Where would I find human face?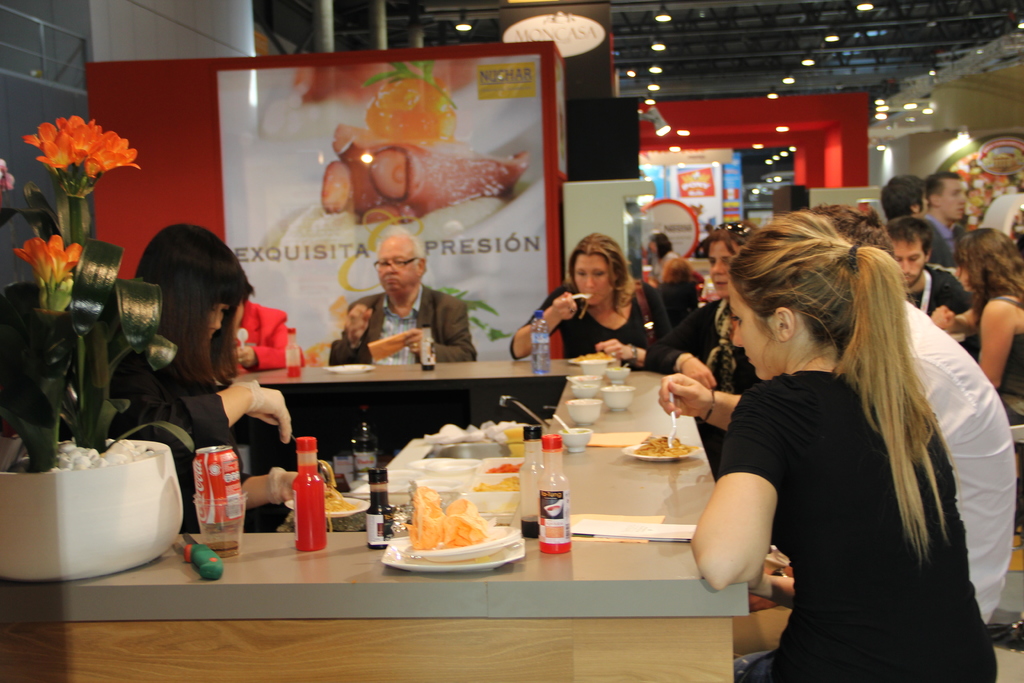
At l=375, t=242, r=415, b=295.
